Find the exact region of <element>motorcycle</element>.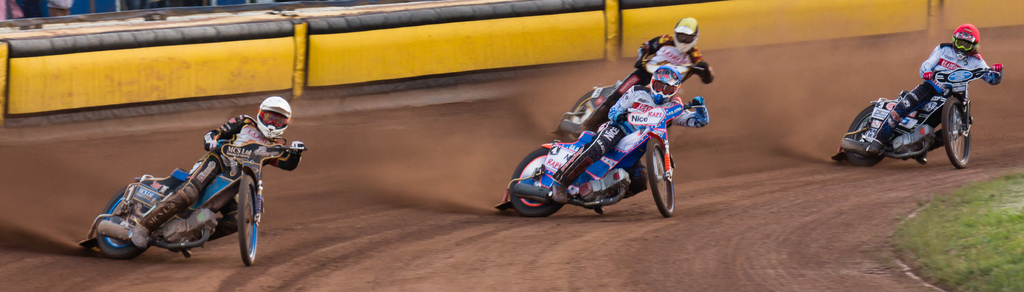
Exact region: Rect(849, 47, 985, 154).
